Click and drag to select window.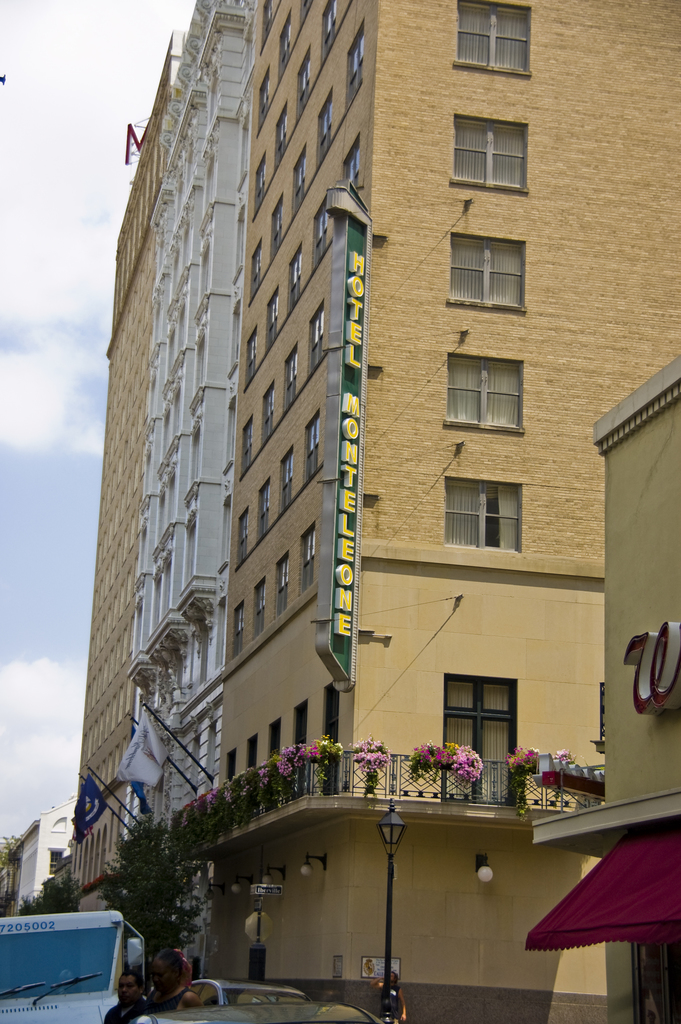
Selection: x1=310 y1=189 x2=334 y2=271.
